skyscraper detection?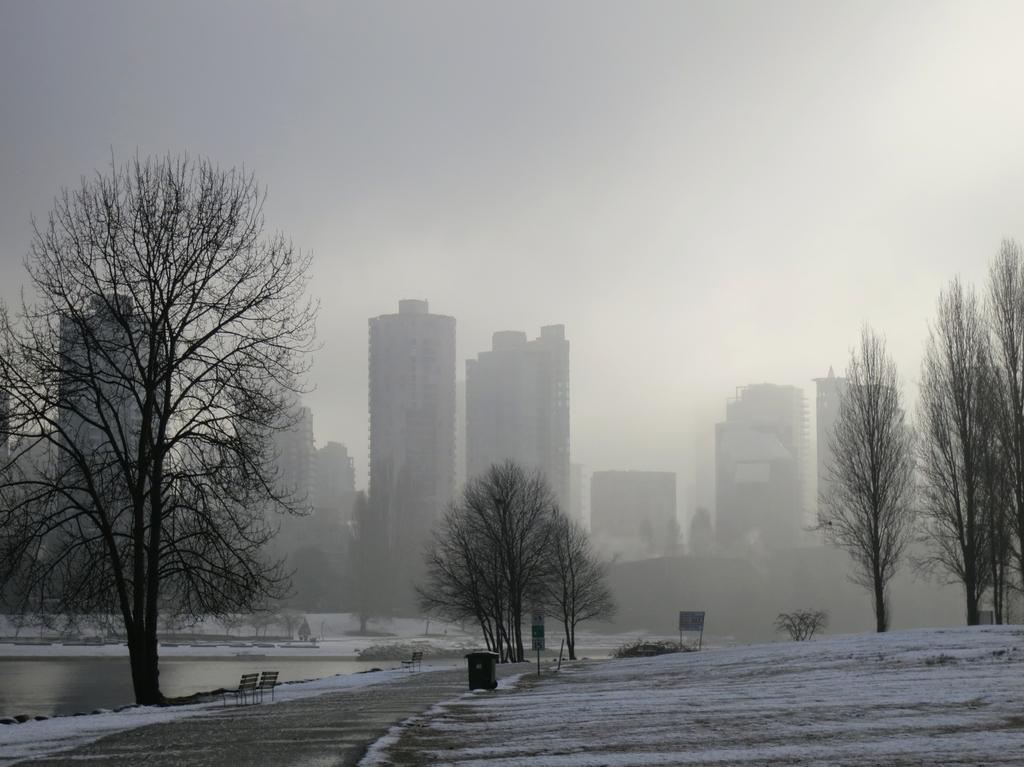
x1=369, y1=295, x2=467, y2=608
